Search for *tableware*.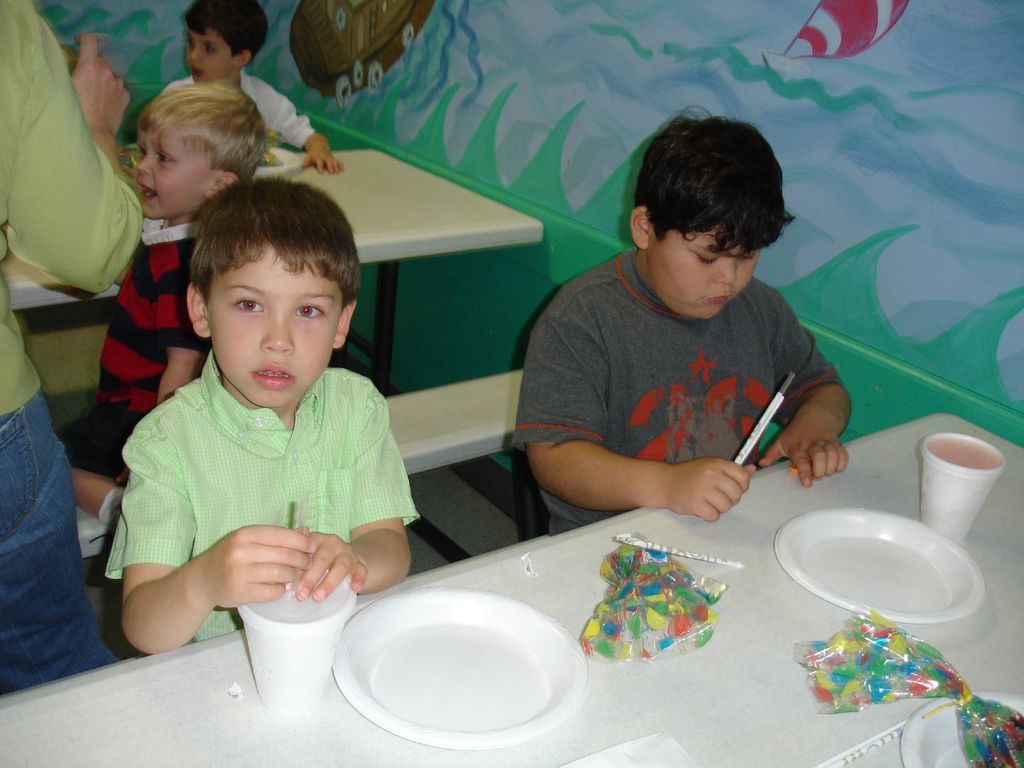
Found at [785,513,986,640].
